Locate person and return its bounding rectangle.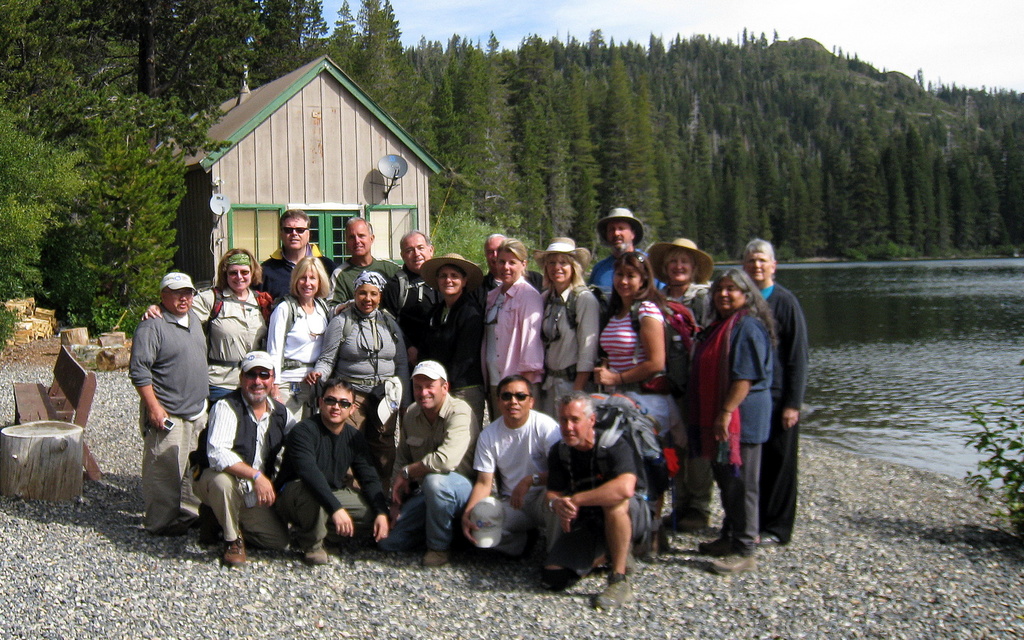
locate(740, 236, 811, 548).
